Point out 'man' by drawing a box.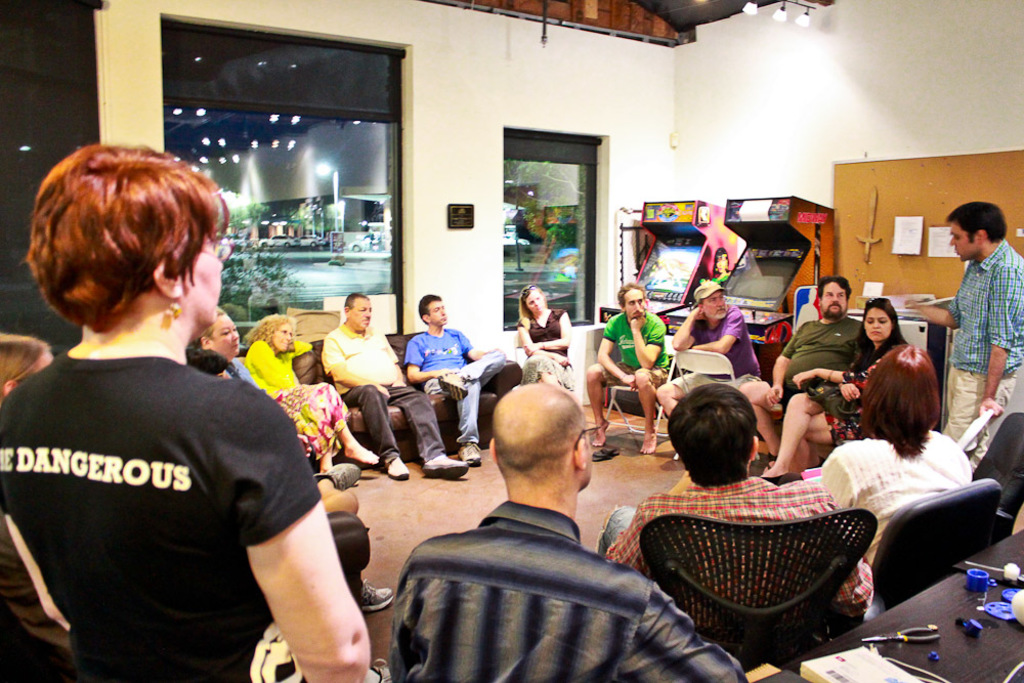
detection(181, 345, 398, 613).
